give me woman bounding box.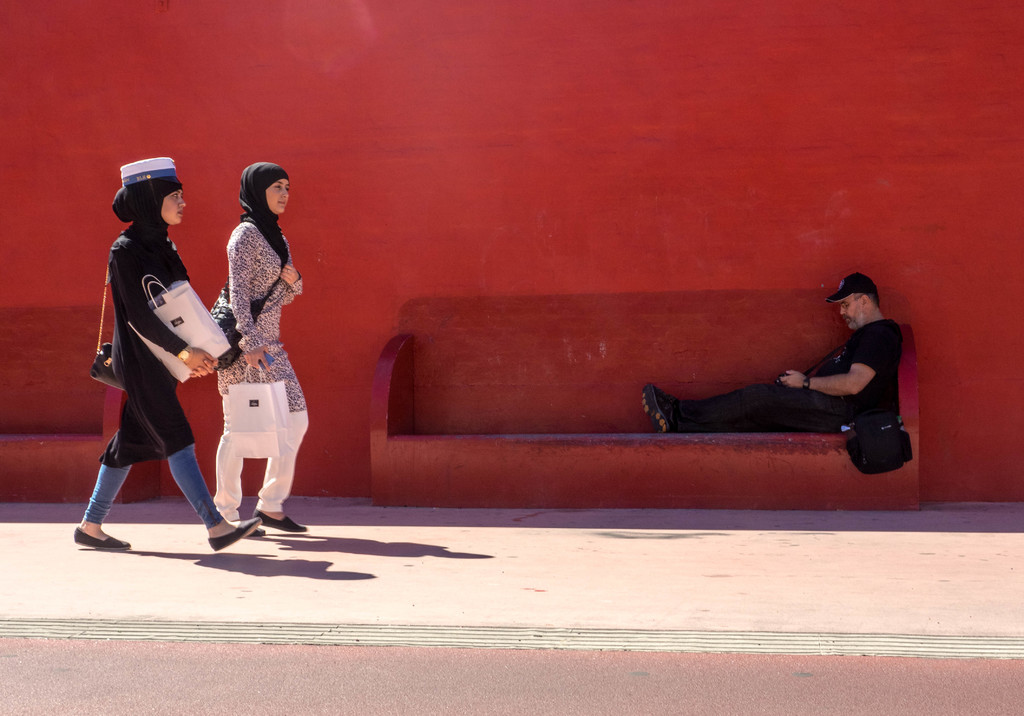
[186, 152, 305, 553].
